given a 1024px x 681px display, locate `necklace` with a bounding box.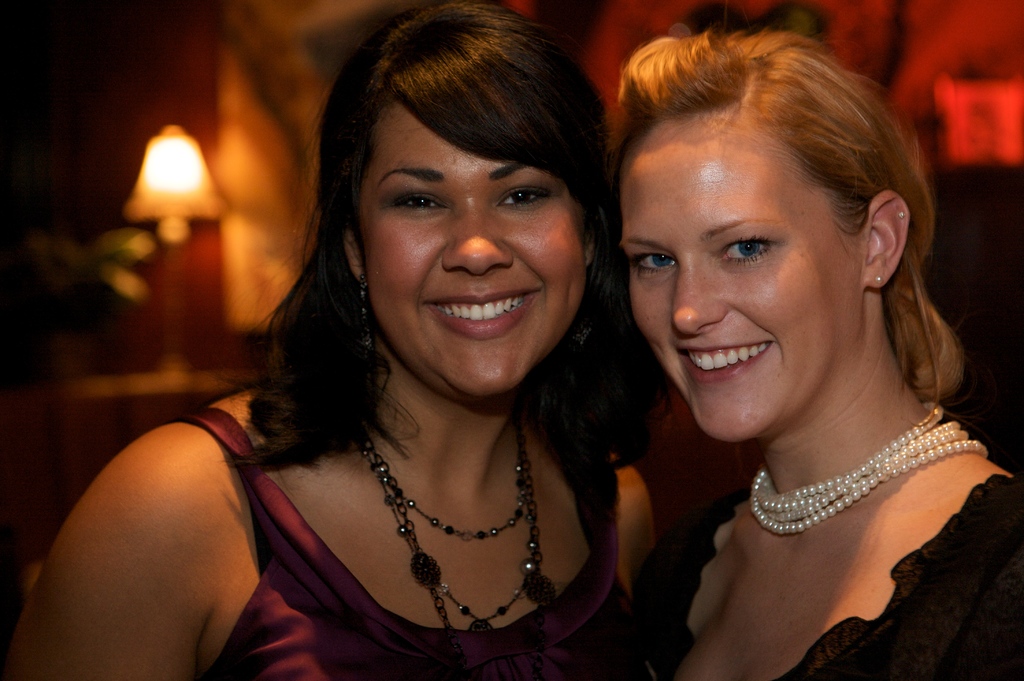
Located: 753, 396, 987, 536.
